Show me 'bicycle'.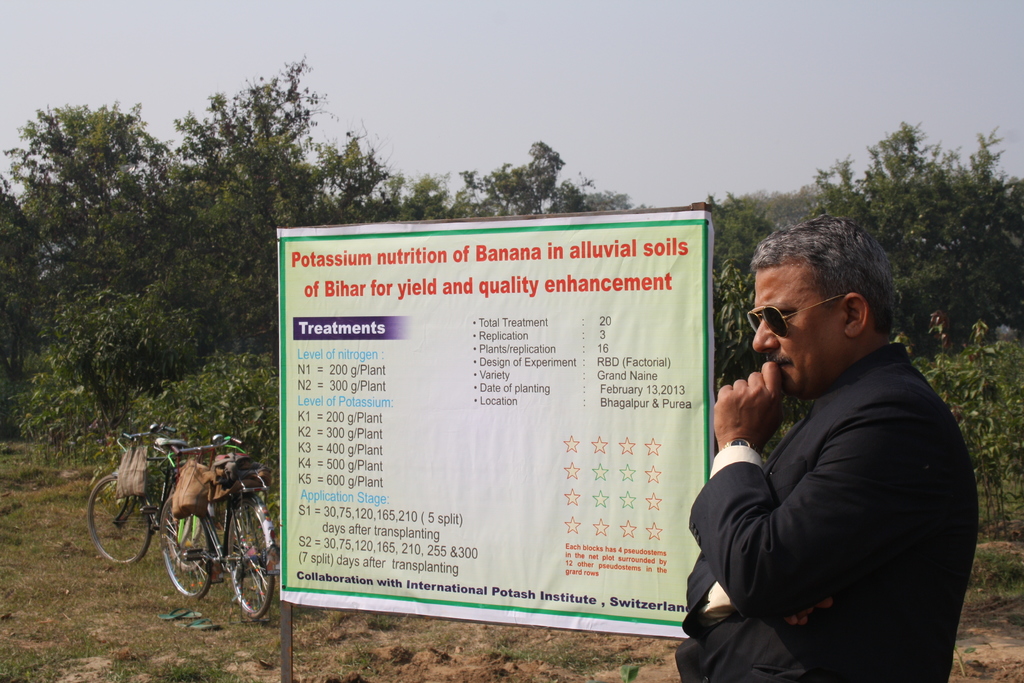
'bicycle' is here: <box>84,425,212,572</box>.
